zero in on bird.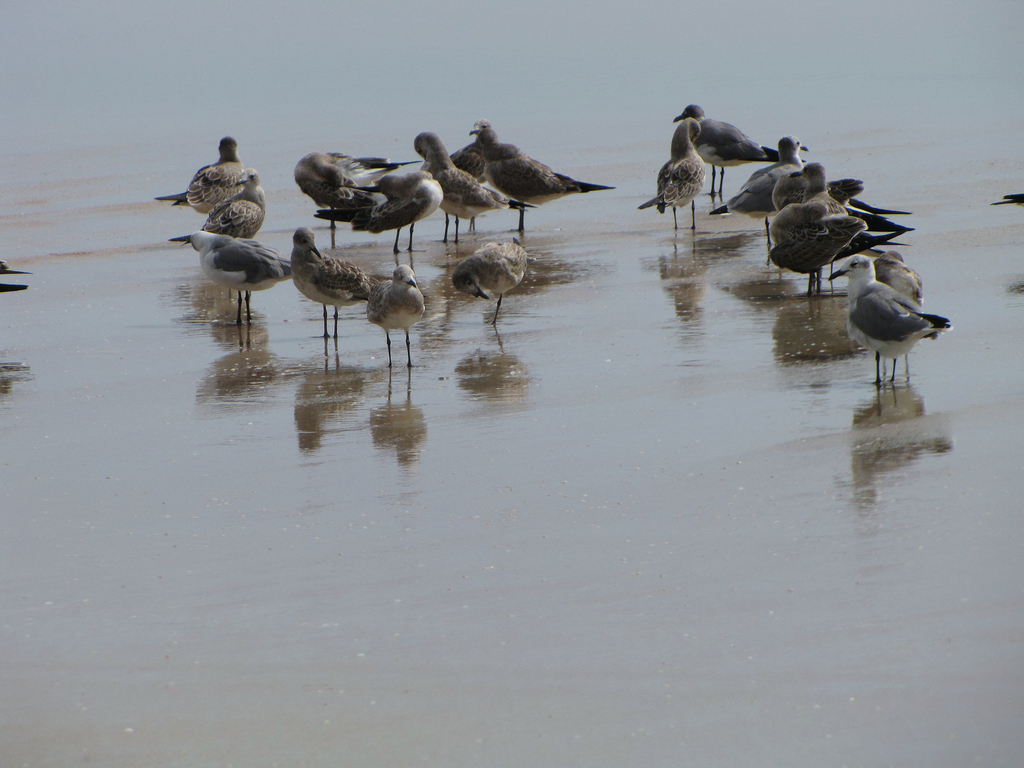
Zeroed in: [x1=771, y1=172, x2=909, y2=232].
